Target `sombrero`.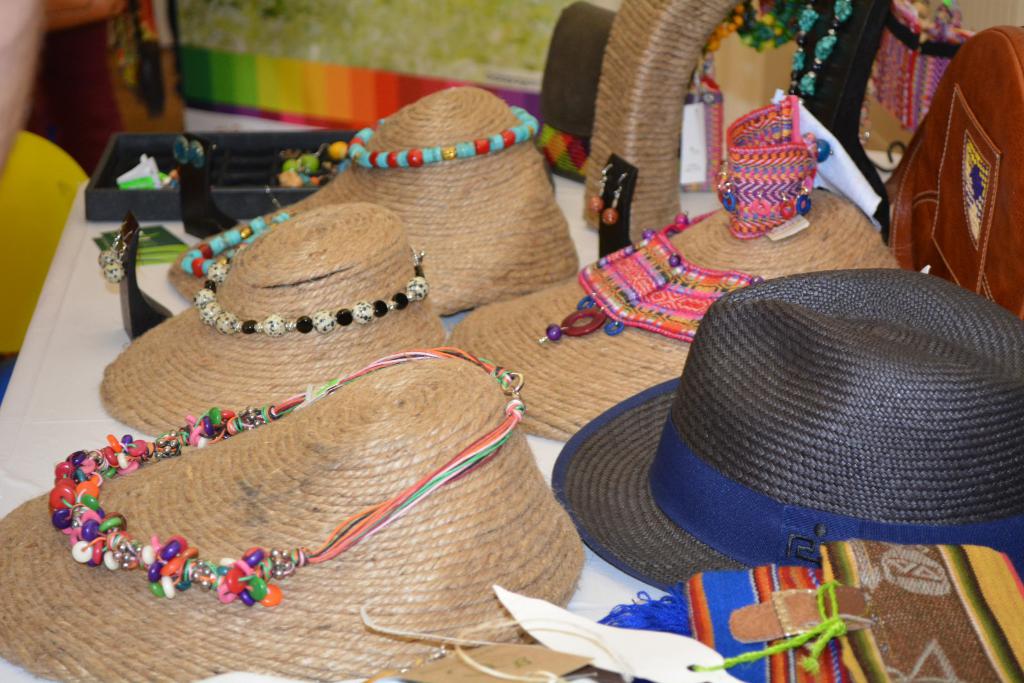
Target region: bbox(97, 204, 458, 440).
